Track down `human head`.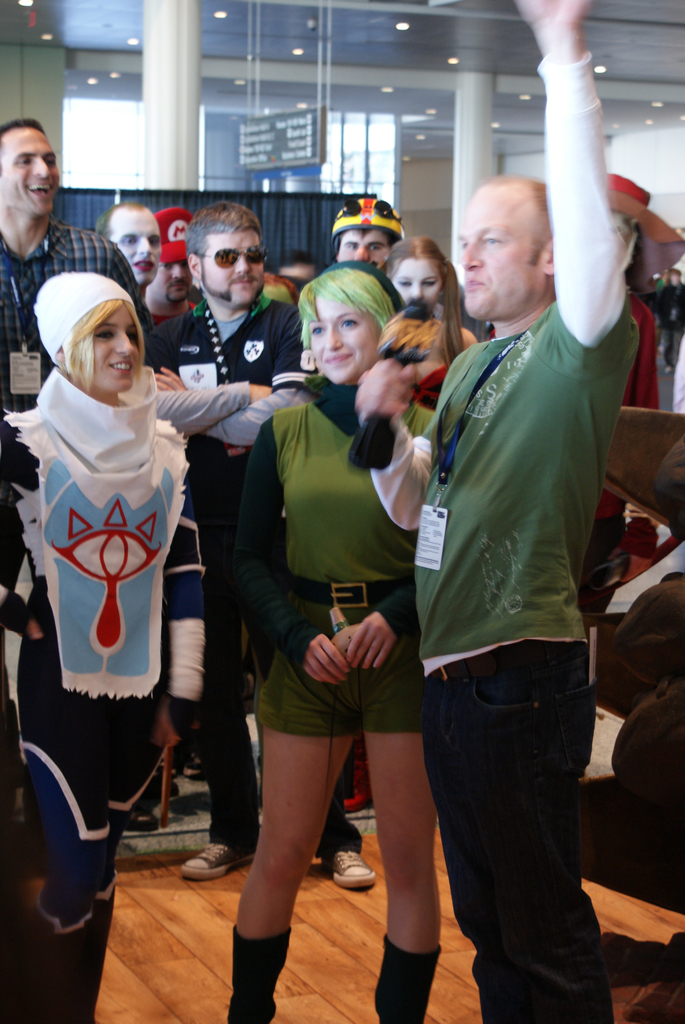
Tracked to Rect(385, 235, 452, 317).
